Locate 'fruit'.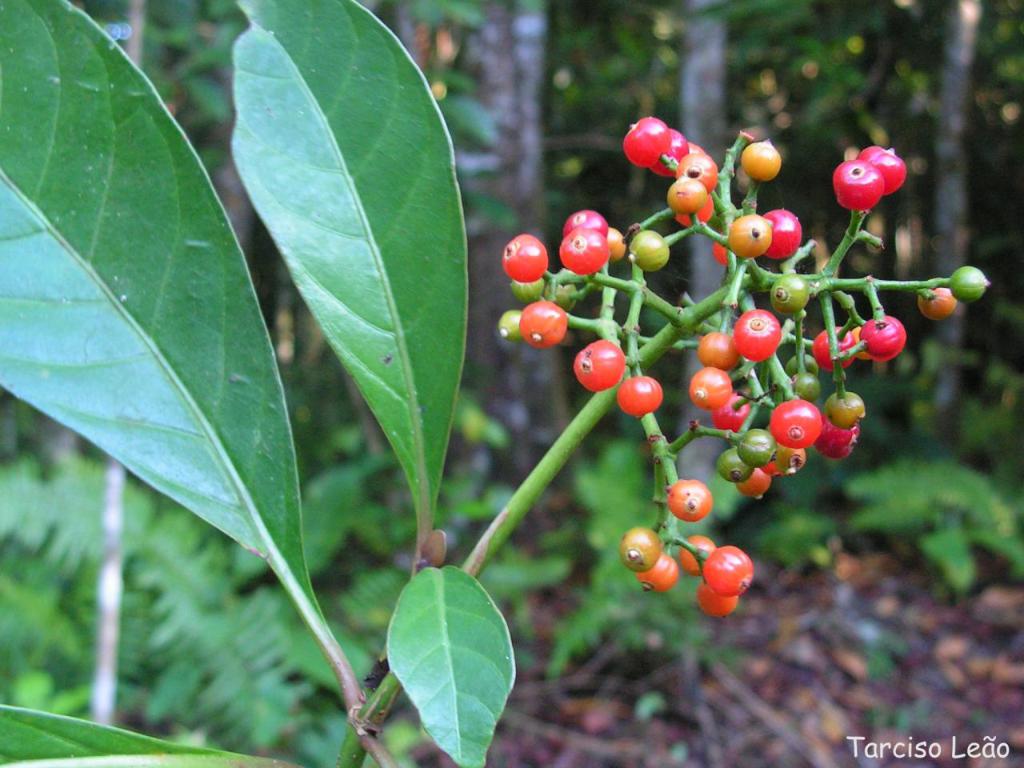
Bounding box: left=710, top=392, right=750, bottom=432.
